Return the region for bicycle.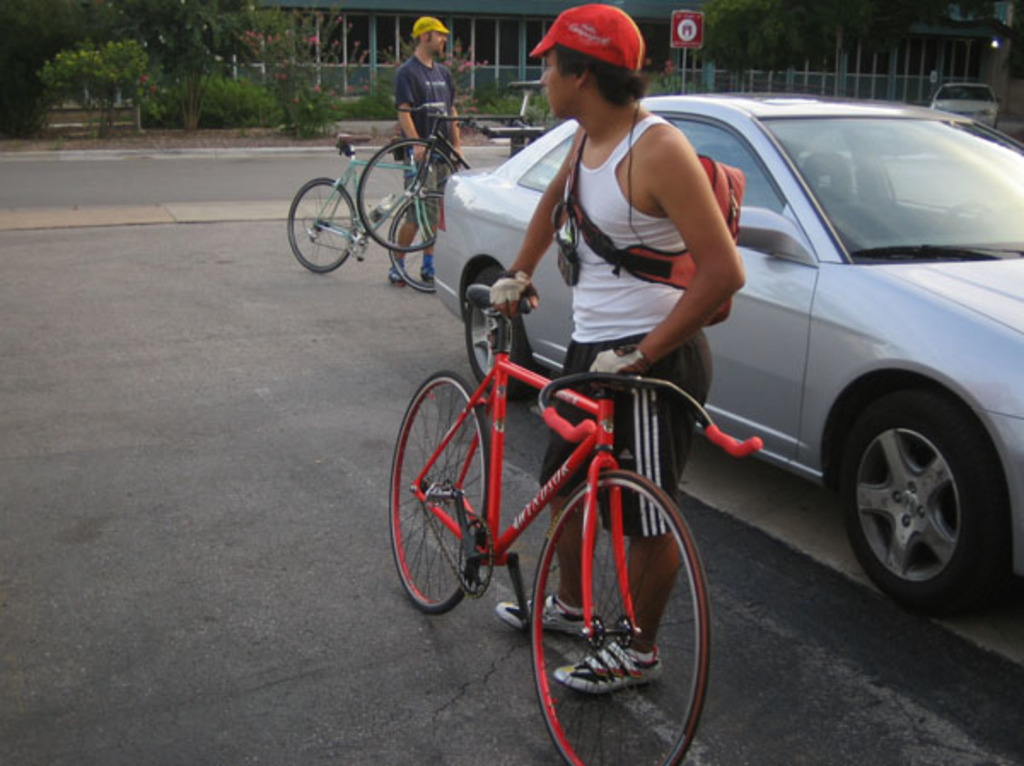
(left=391, top=186, right=754, bottom=754).
